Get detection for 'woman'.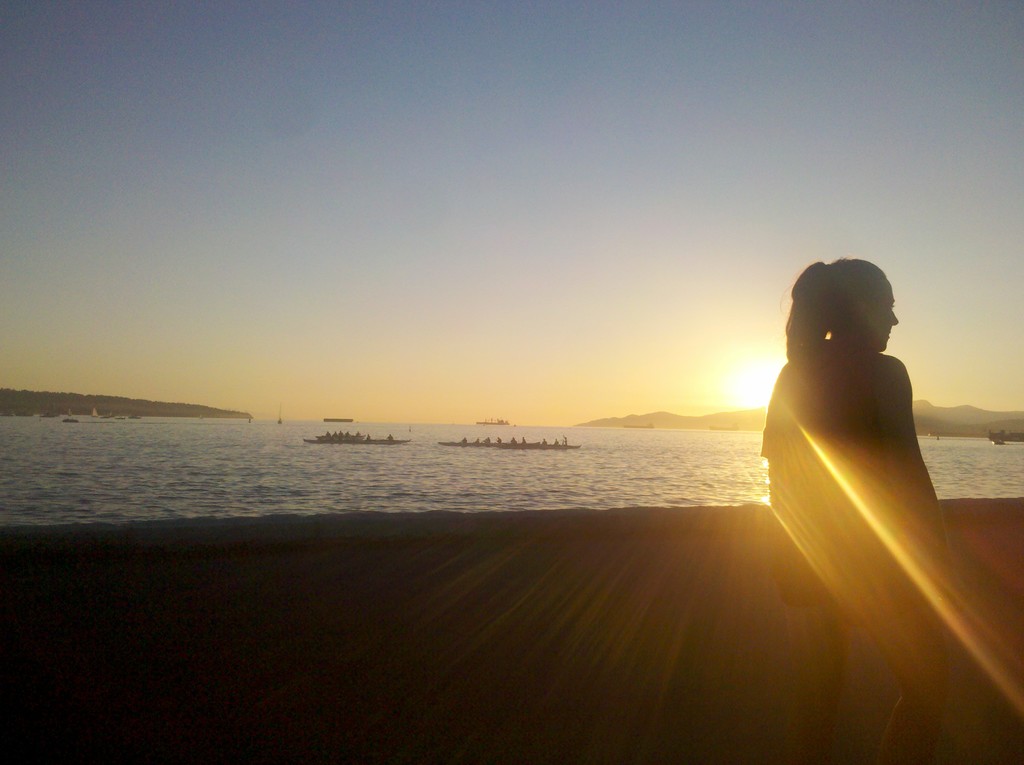
Detection: locate(754, 259, 936, 759).
